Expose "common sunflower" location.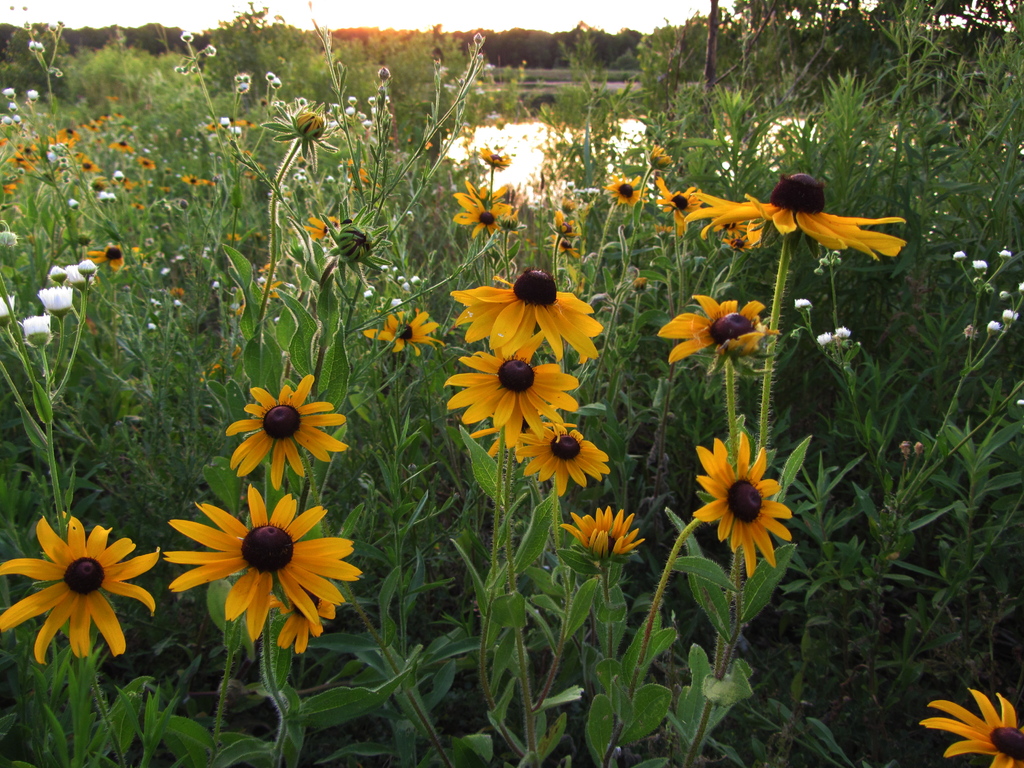
Exposed at l=554, t=509, r=638, b=550.
